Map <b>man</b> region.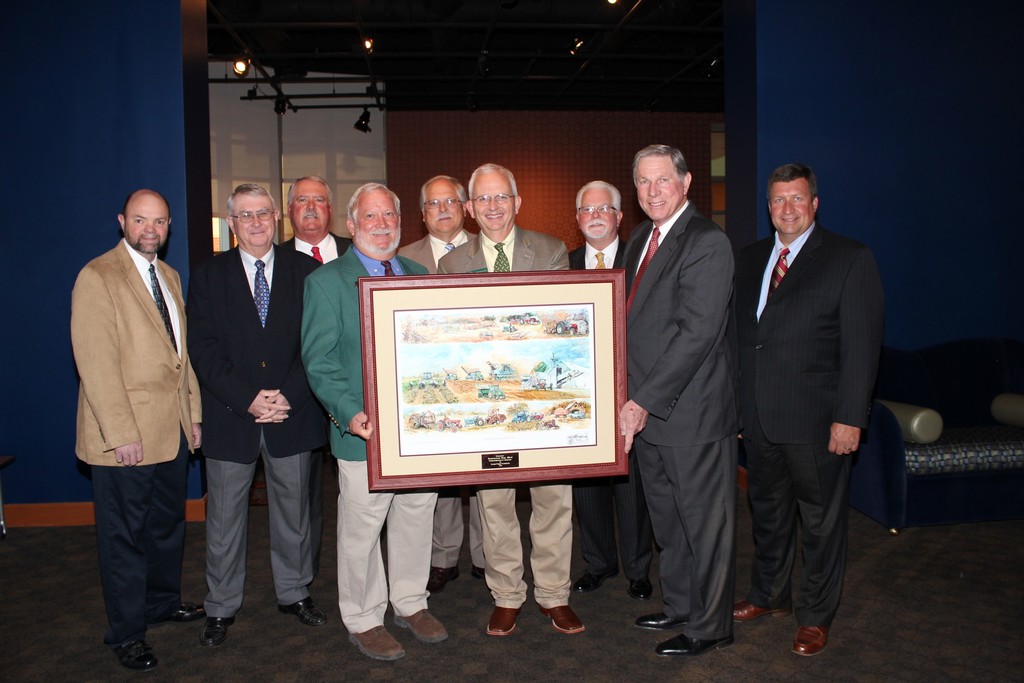
Mapped to crop(572, 179, 654, 601).
